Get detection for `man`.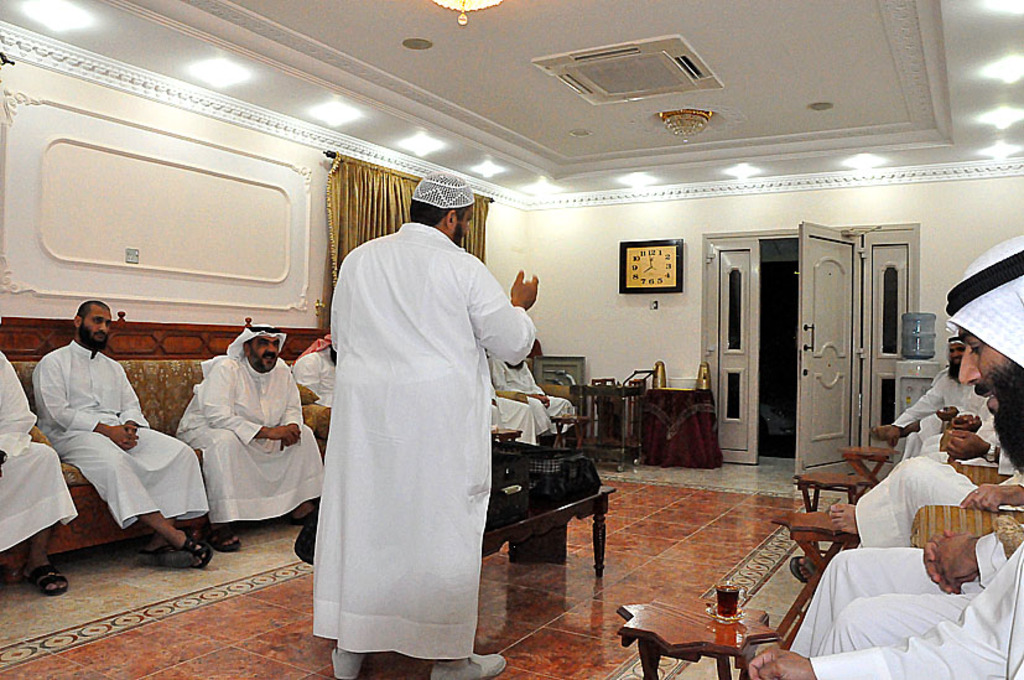
Detection: [x1=293, y1=337, x2=337, y2=410].
